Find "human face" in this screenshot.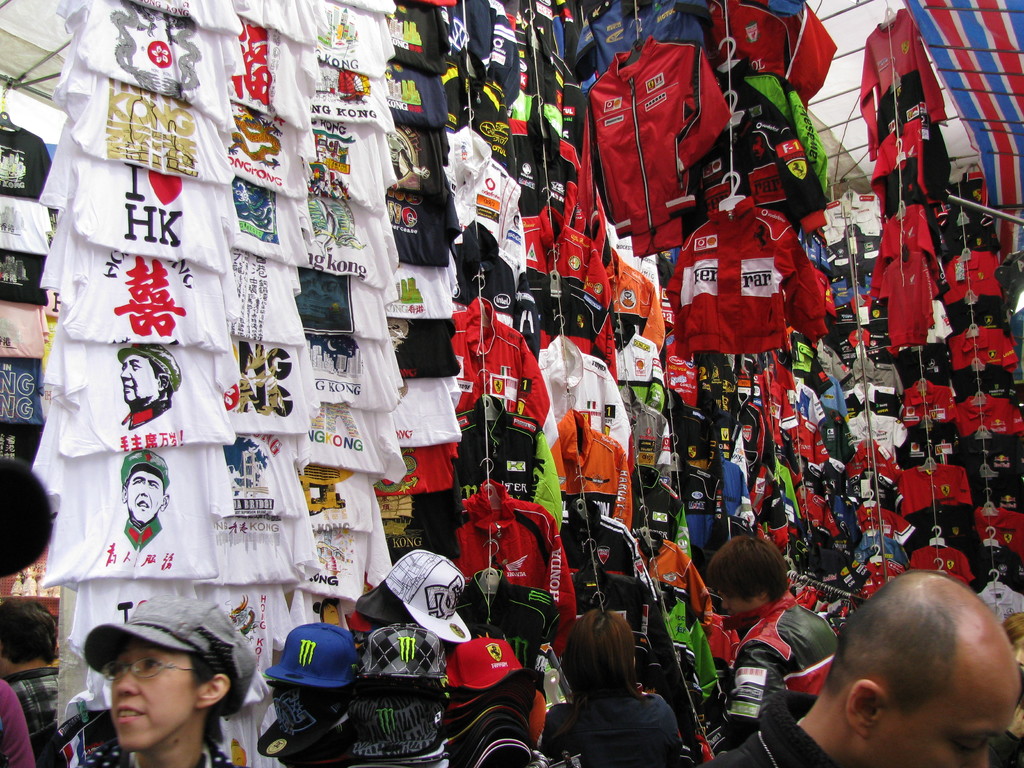
The bounding box for "human face" is l=721, t=595, r=762, b=616.
